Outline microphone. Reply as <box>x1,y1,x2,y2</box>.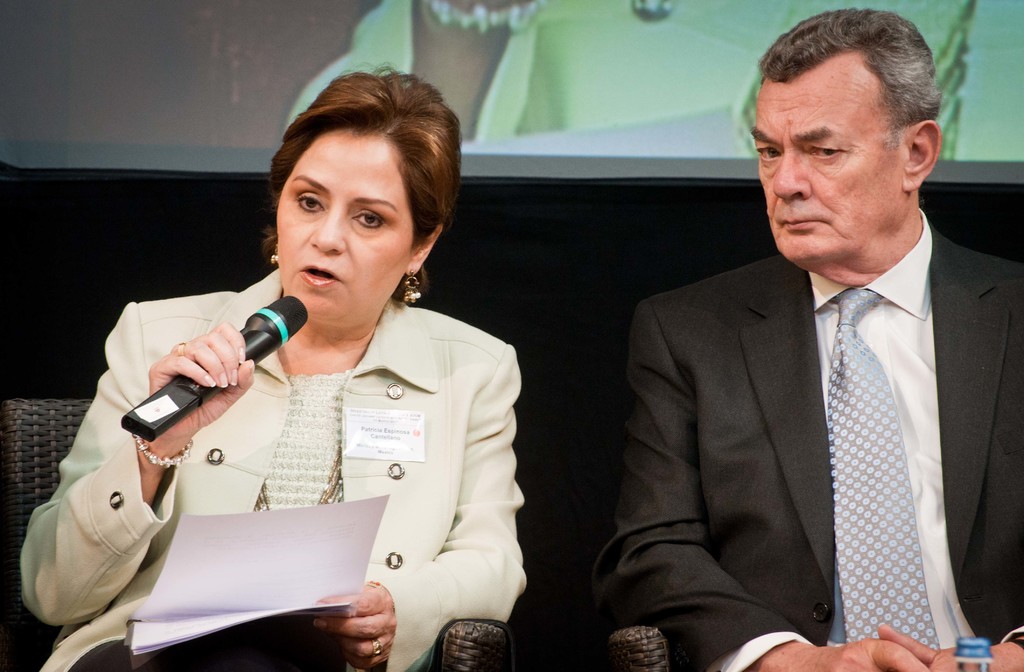
<box>120,308,288,433</box>.
